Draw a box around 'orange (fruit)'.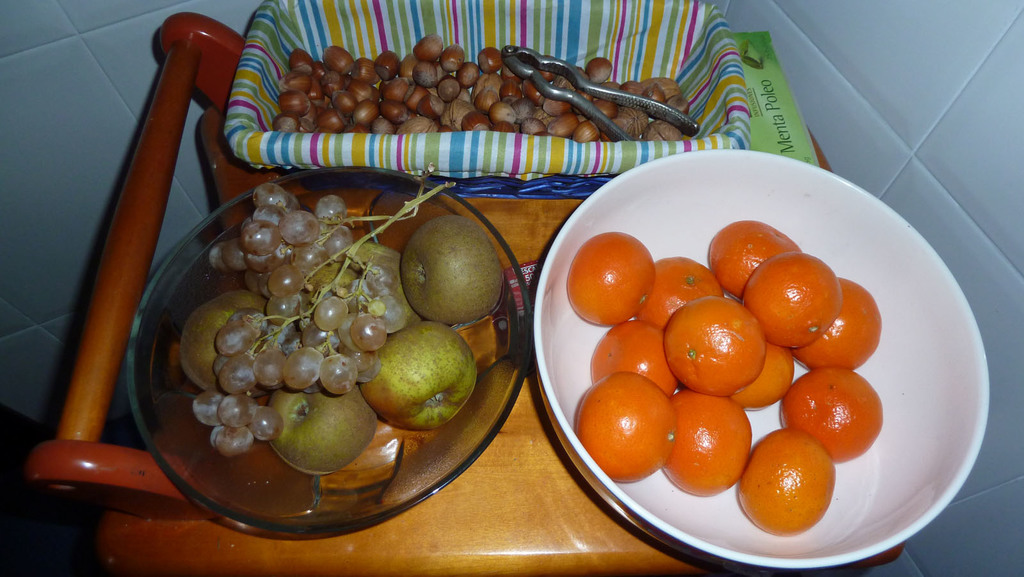
[749,244,836,349].
